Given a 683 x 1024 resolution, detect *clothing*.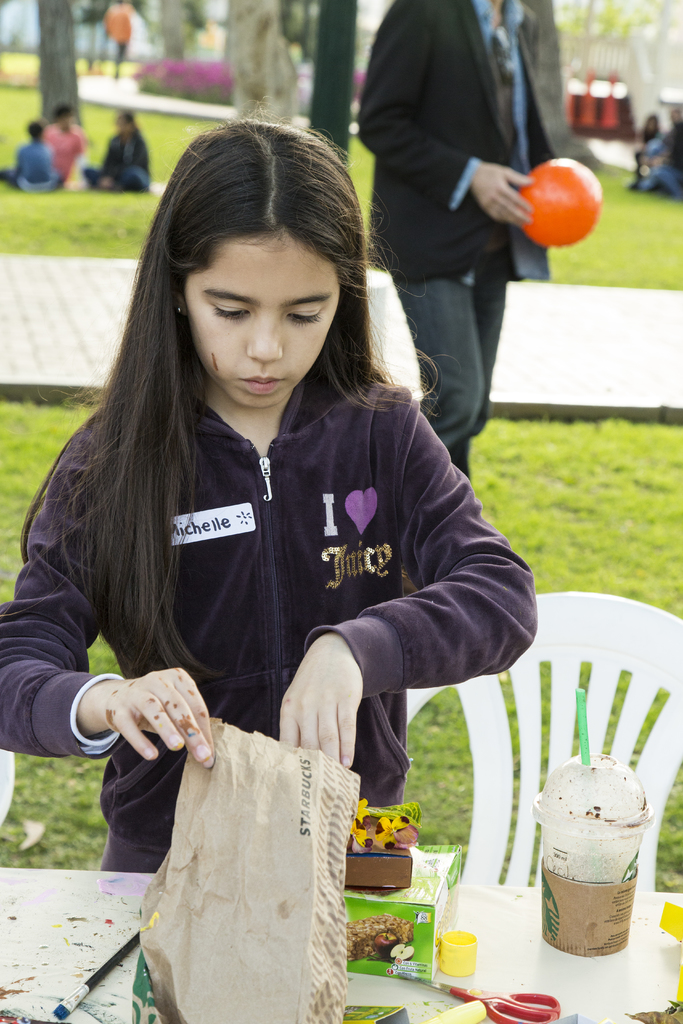
{"x1": 8, "y1": 140, "x2": 55, "y2": 183}.
